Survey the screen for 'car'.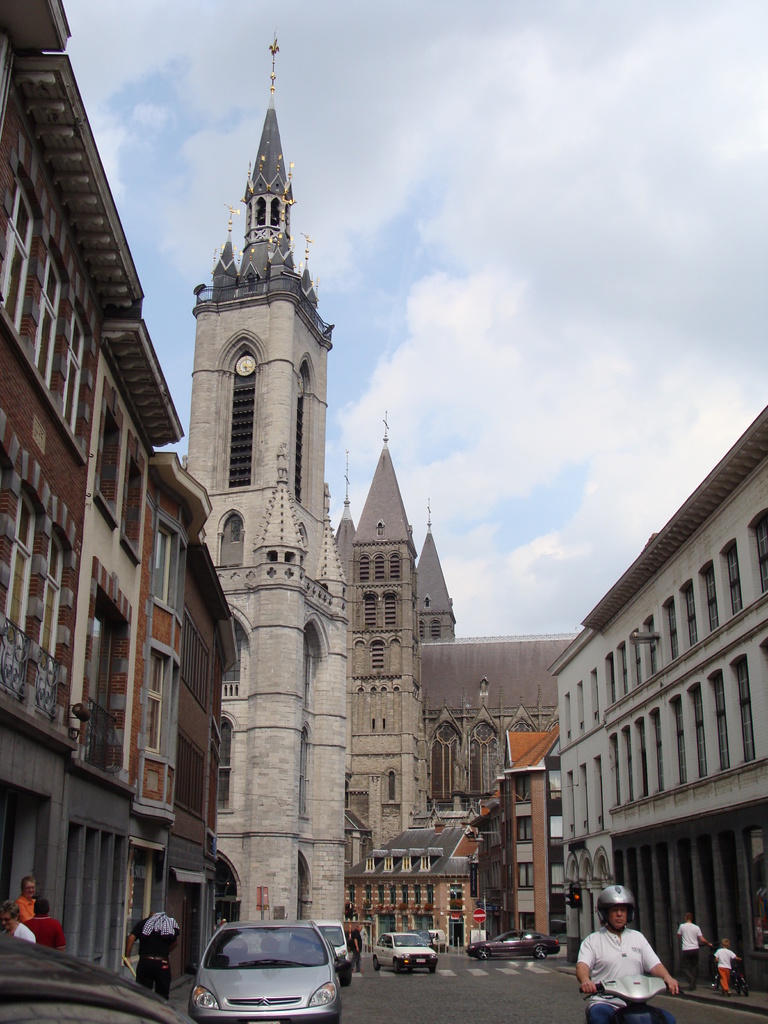
Survey found: [372,930,435,965].
